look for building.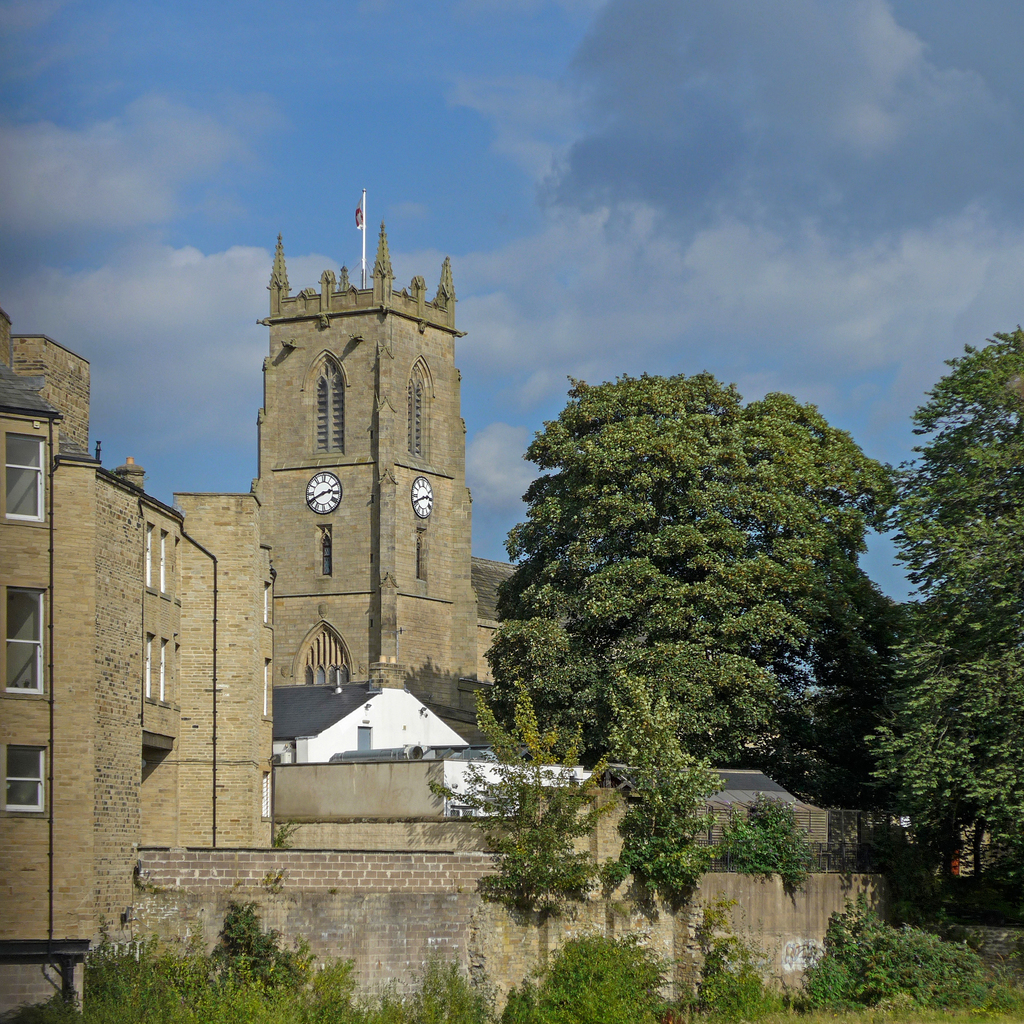
Found: x1=0, y1=228, x2=520, y2=1023.
